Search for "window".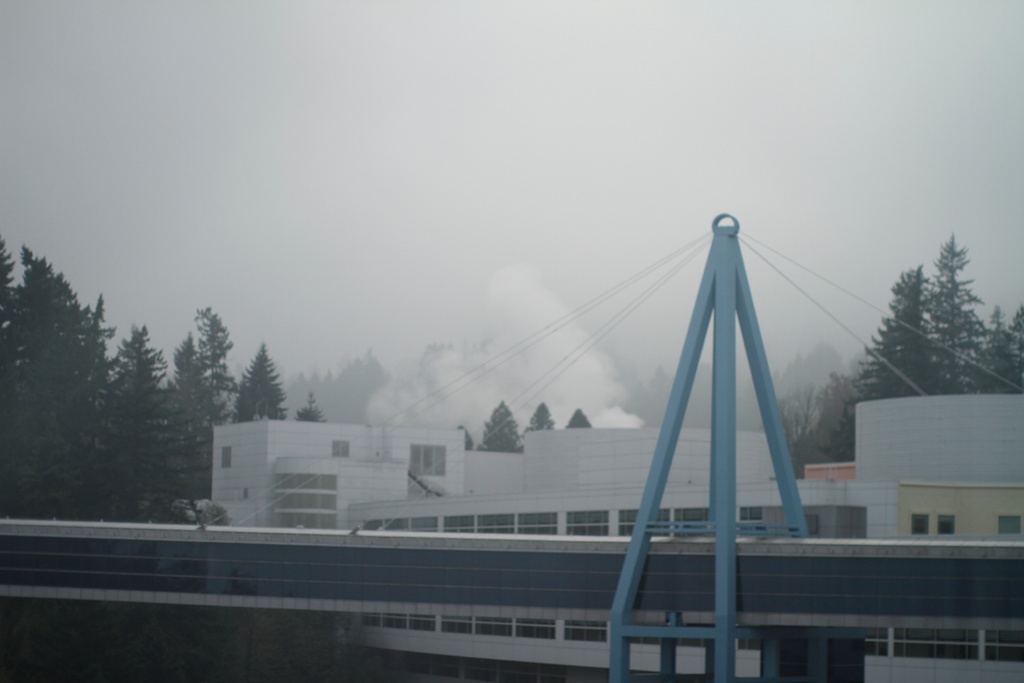
Found at [804, 514, 820, 538].
